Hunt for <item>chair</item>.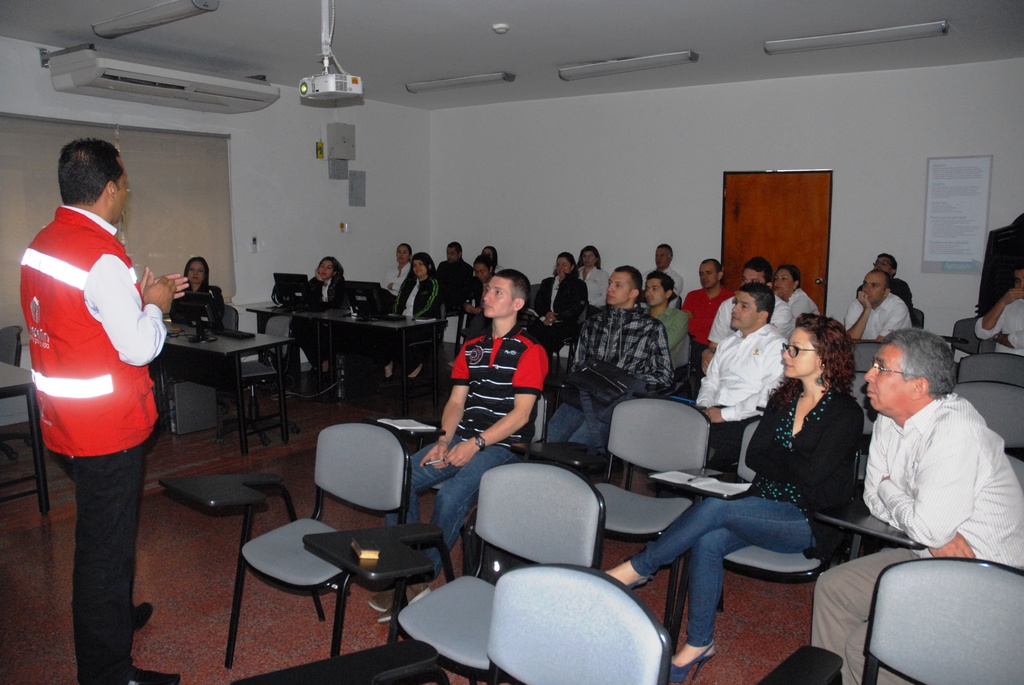
Hunted down at rect(936, 318, 998, 358).
